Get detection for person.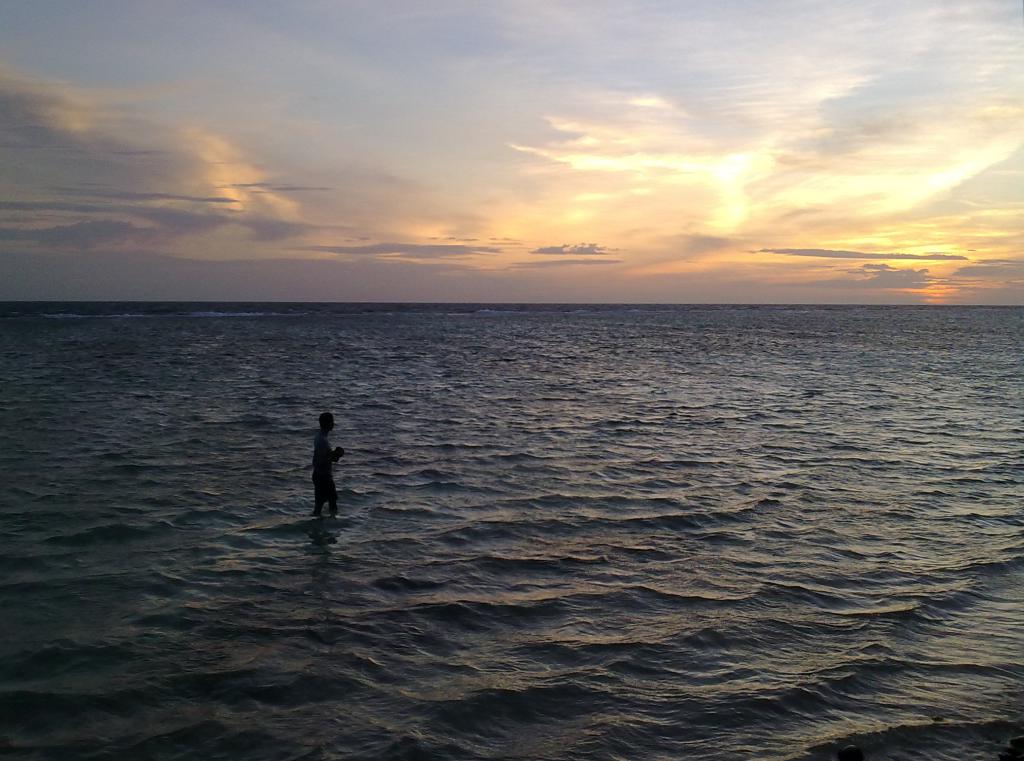
Detection: [294, 410, 352, 525].
